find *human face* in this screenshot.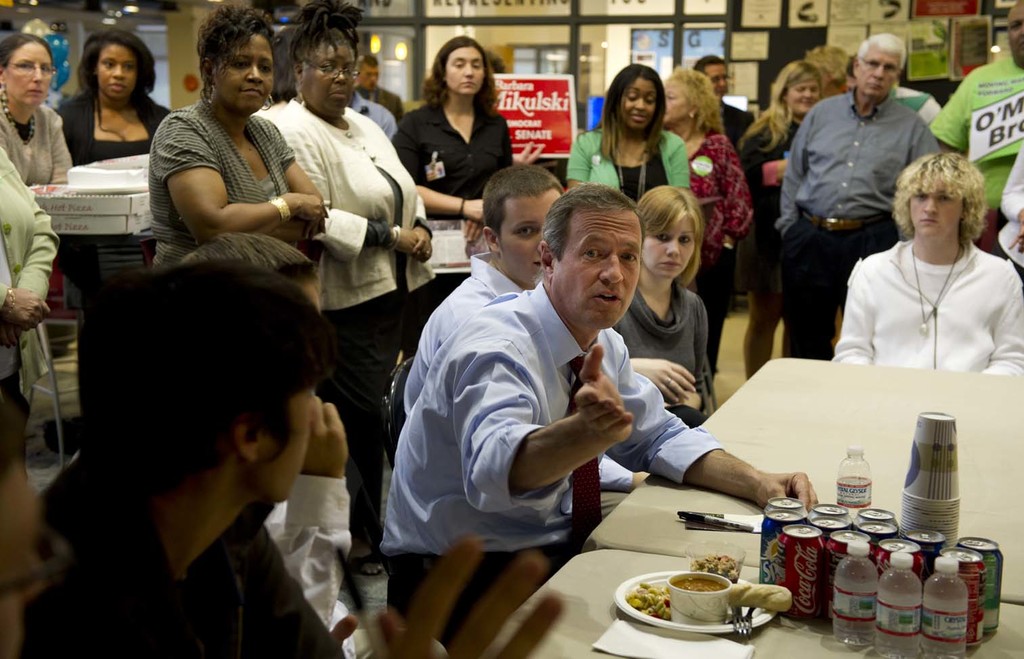
The bounding box for *human face* is [445, 47, 489, 98].
